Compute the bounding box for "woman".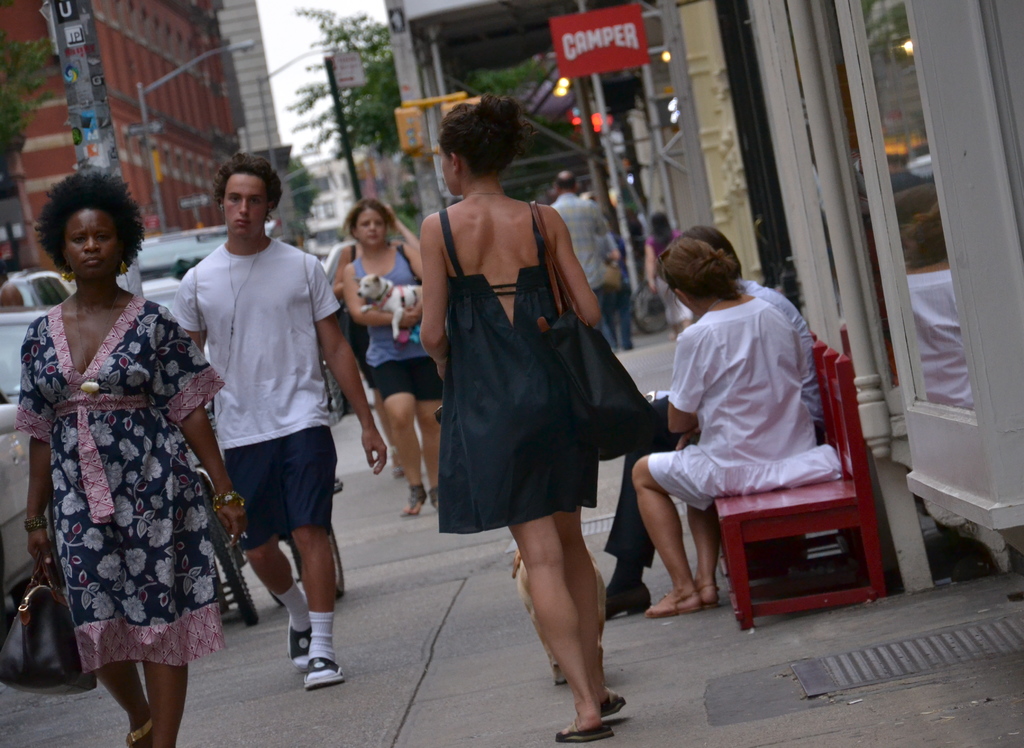
411/98/618/747.
